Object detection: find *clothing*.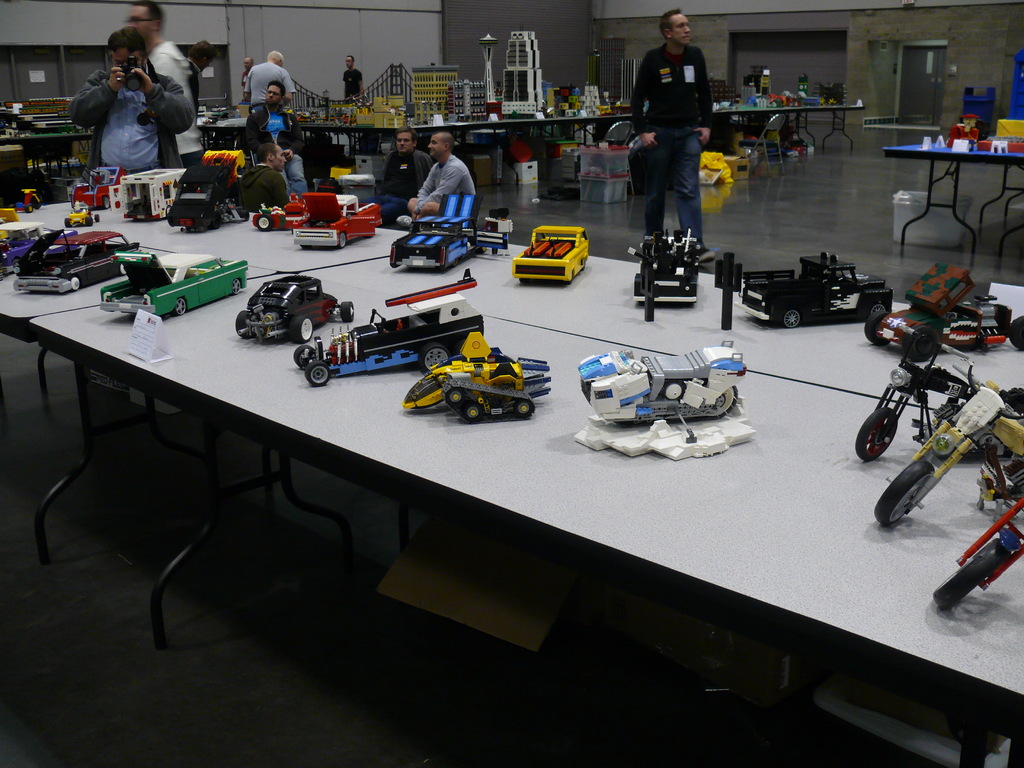
pyautogui.locateOnScreen(242, 58, 292, 108).
